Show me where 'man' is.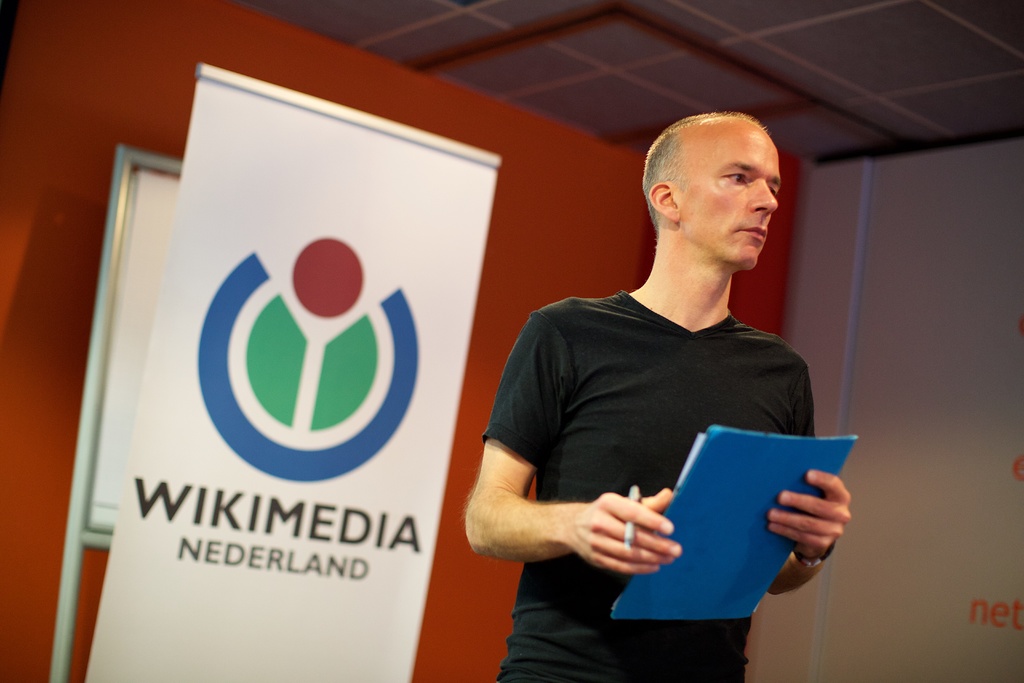
'man' is at select_region(476, 98, 862, 648).
